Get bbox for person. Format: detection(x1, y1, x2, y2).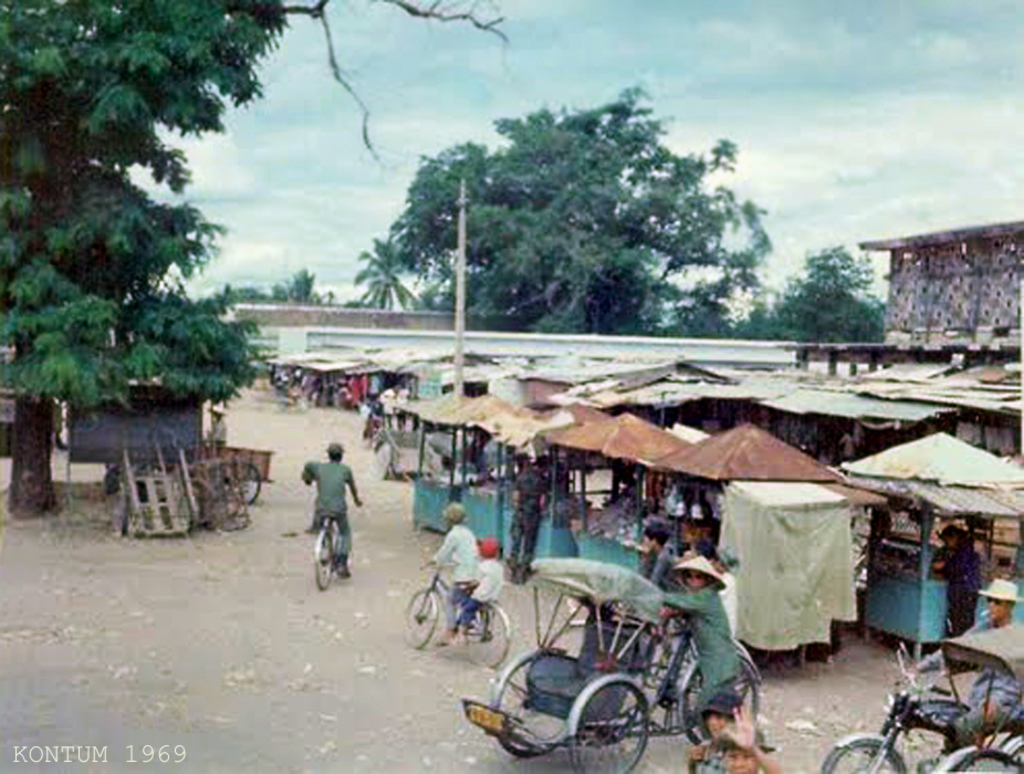
detection(506, 452, 545, 576).
